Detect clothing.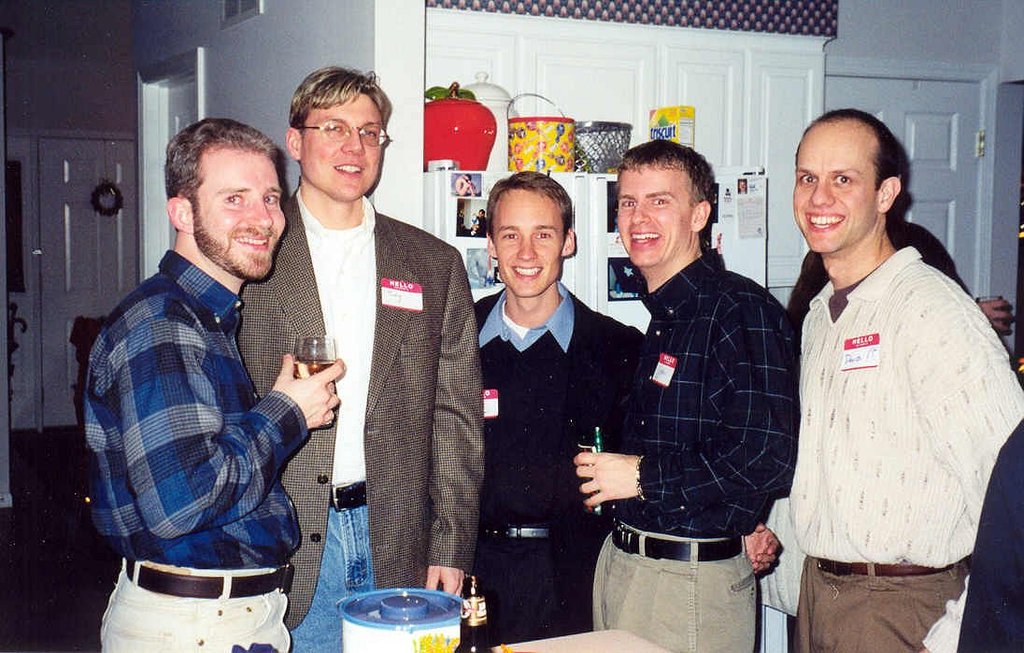
Detected at bbox=[90, 251, 314, 652].
